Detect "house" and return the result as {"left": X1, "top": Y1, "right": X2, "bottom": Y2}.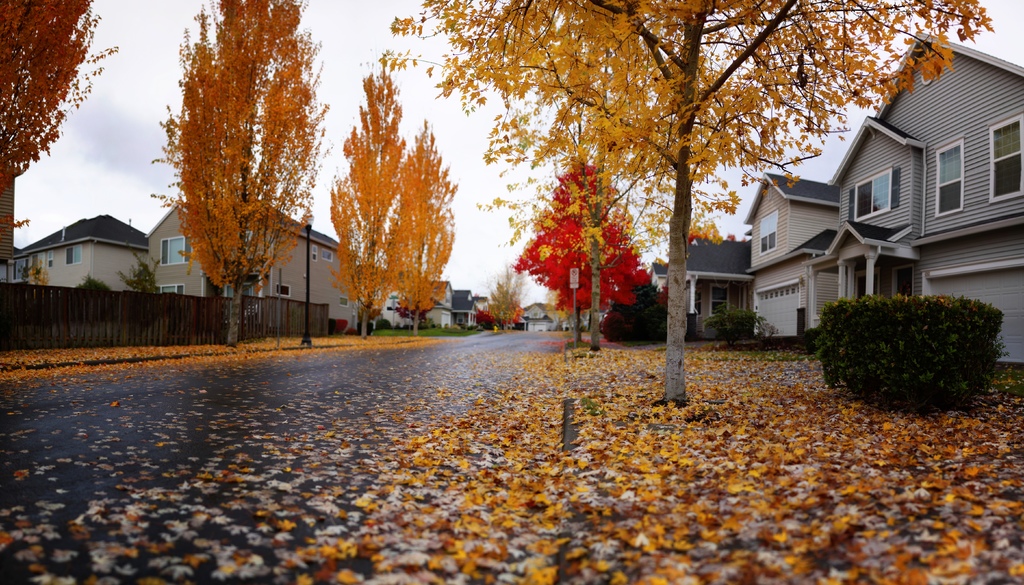
{"left": 152, "top": 185, "right": 369, "bottom": 325}.
